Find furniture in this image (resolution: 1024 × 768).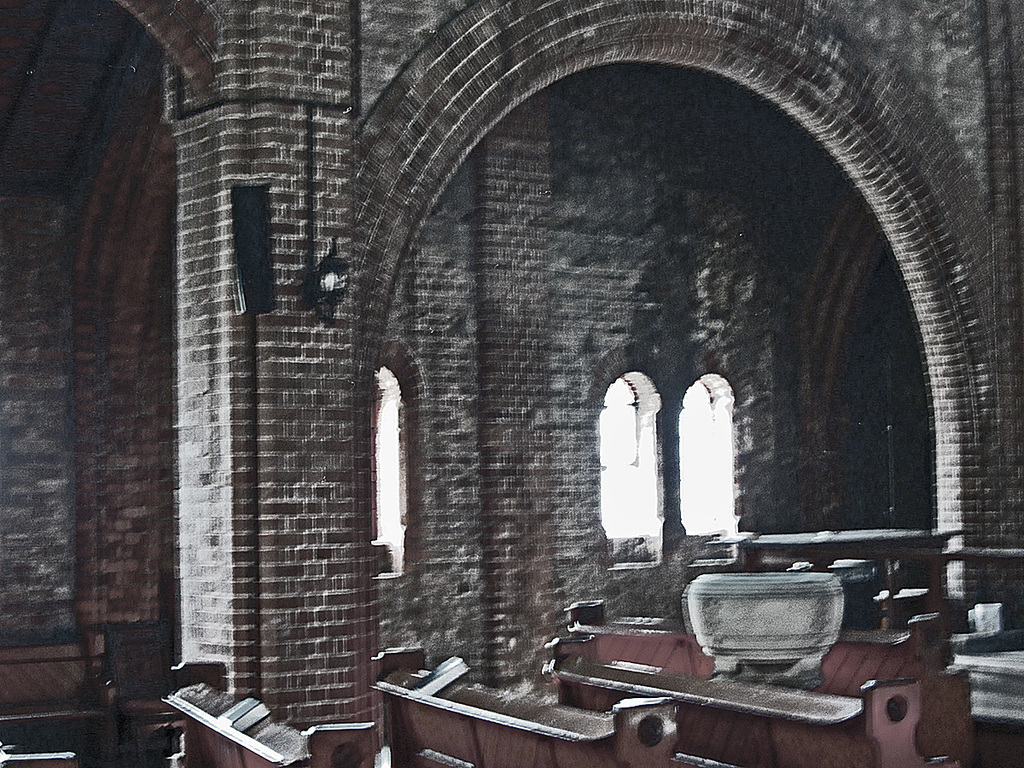
l=374, t=642, r=701, b=767.
